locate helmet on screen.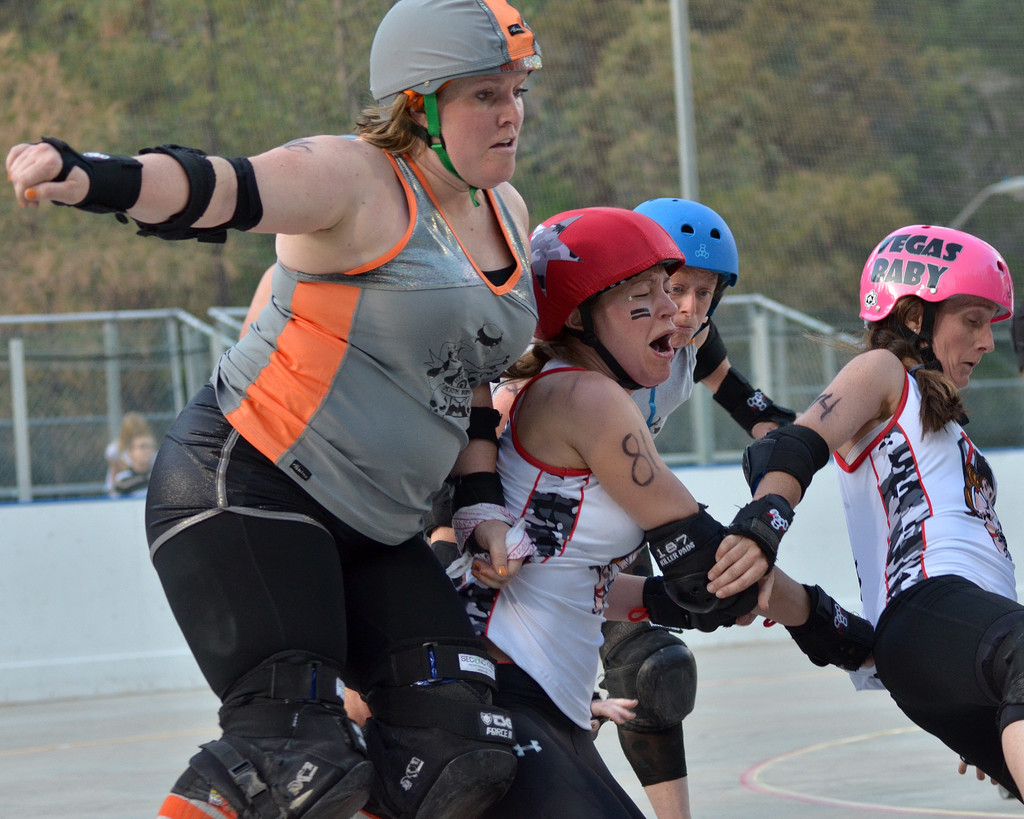
On screen at bbox=(629, 197, 740, 337).
